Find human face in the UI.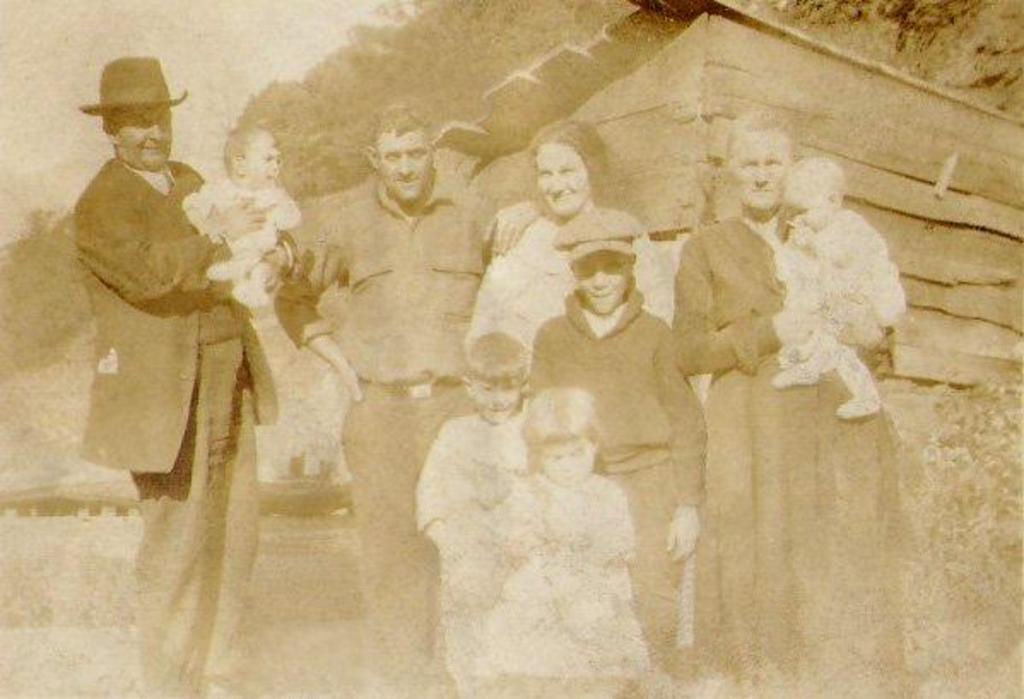
UI element at 115,108,171,169.
